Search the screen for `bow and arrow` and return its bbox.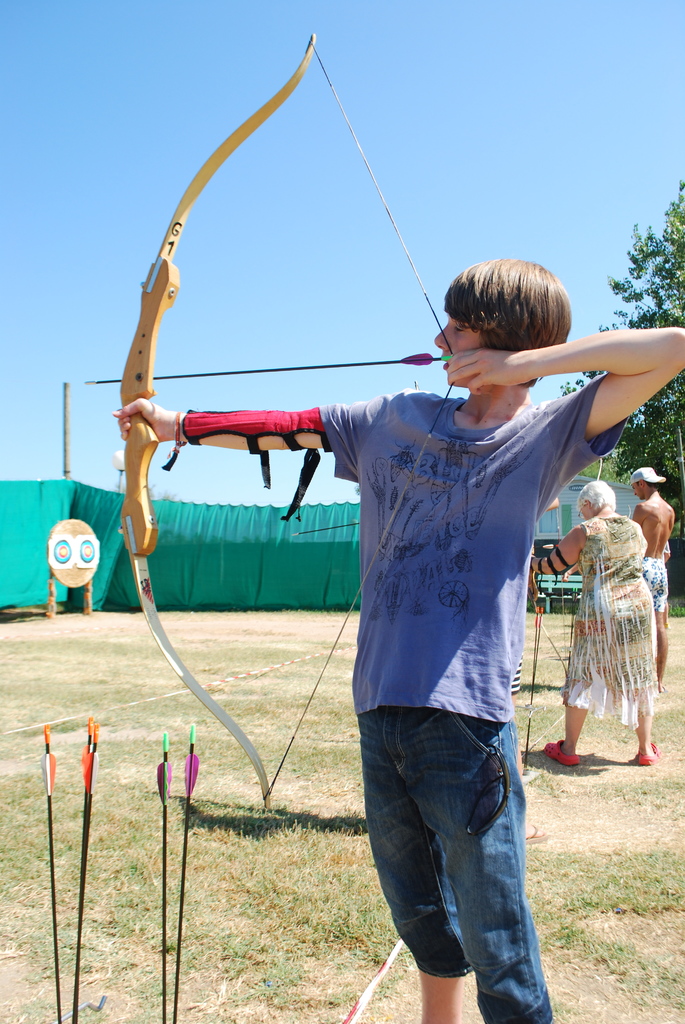
Found: bbox=[182, 722, 199, 1023].
